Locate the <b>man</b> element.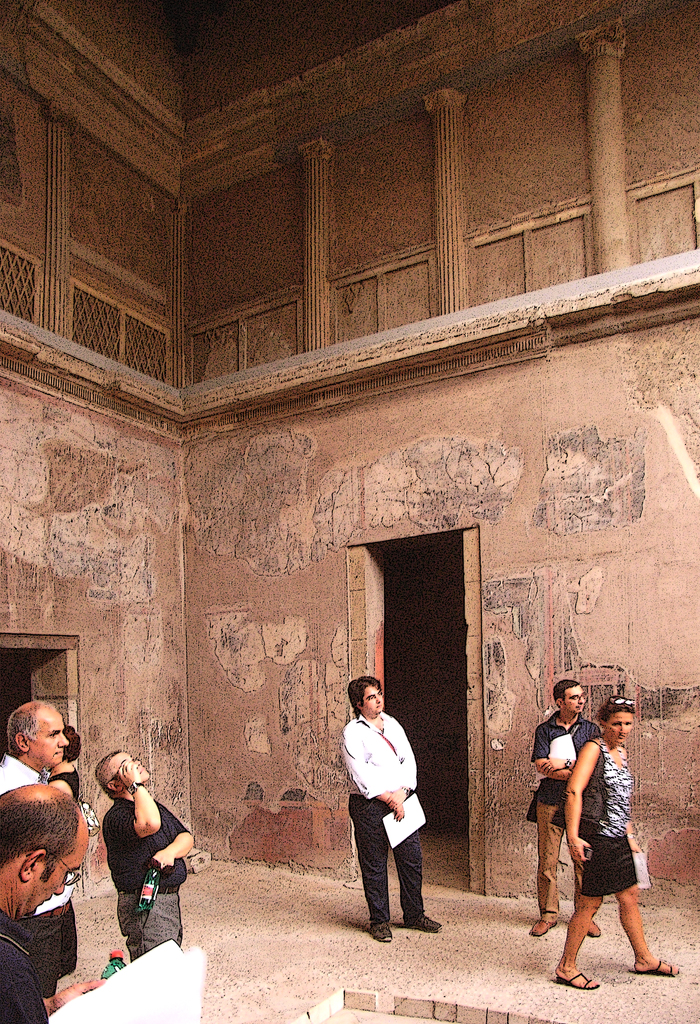
Element bbox: BBox(342, 692, 443, 937).
